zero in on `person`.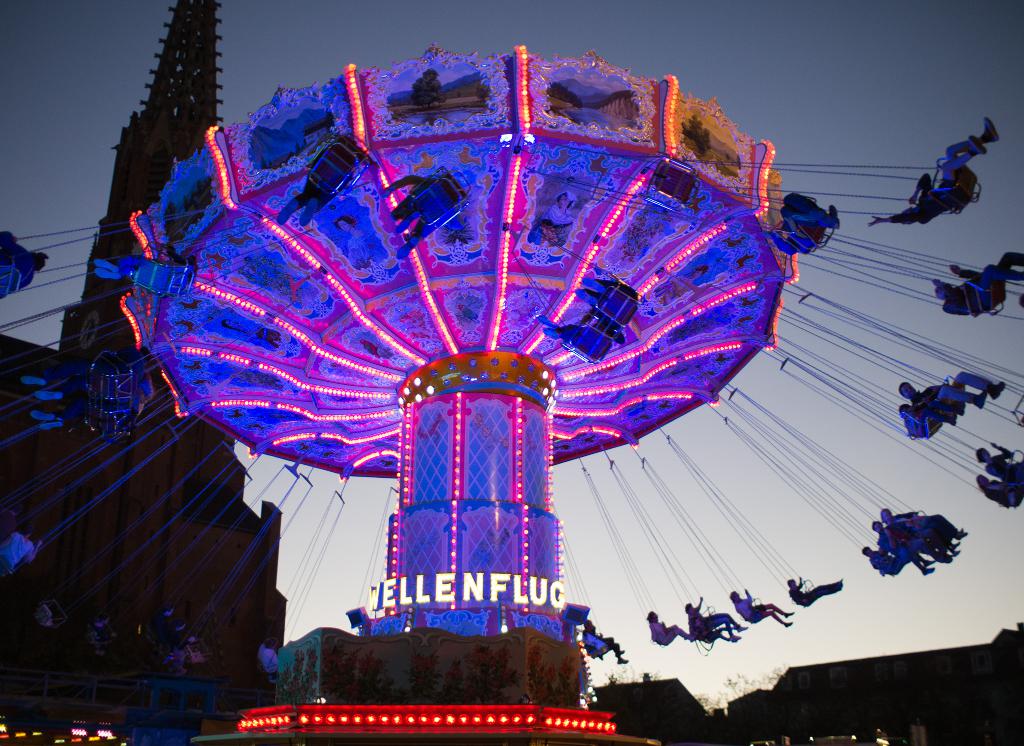
Zeroed in: region(863, 546, 938, 575).
